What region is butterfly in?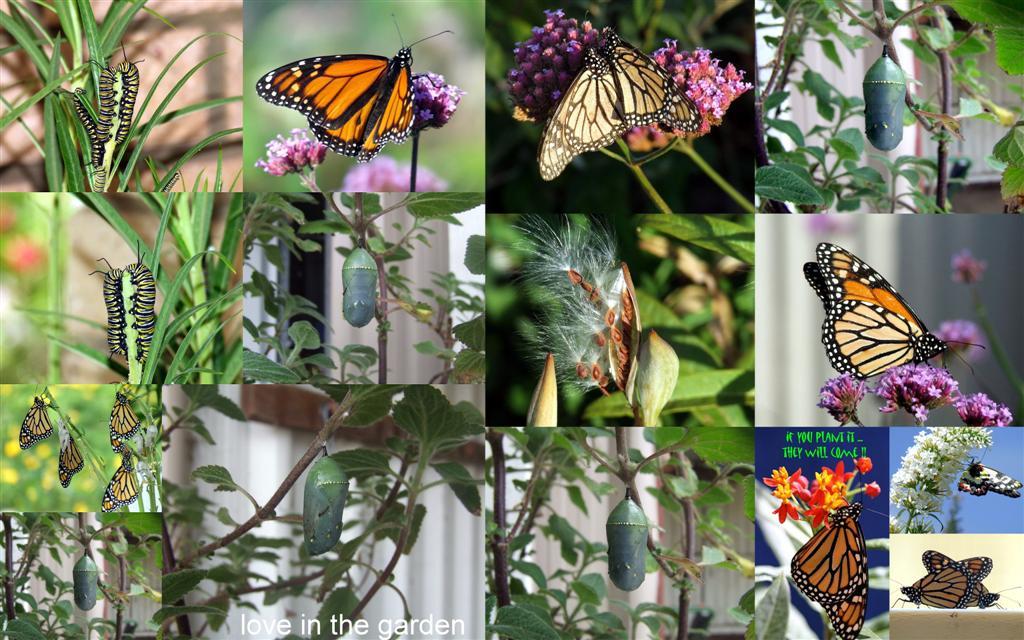
x1=956, y1=450, x2=1022, y2=499.
